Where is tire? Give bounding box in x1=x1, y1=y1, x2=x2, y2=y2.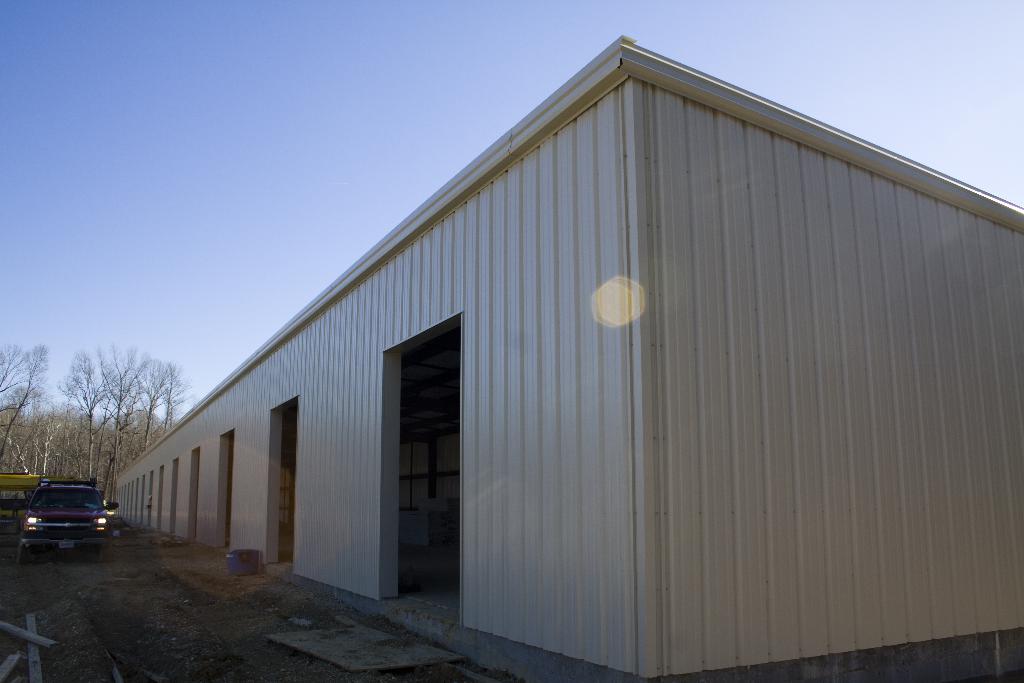
x1=91, y1=544, x2=108, y2=562.
